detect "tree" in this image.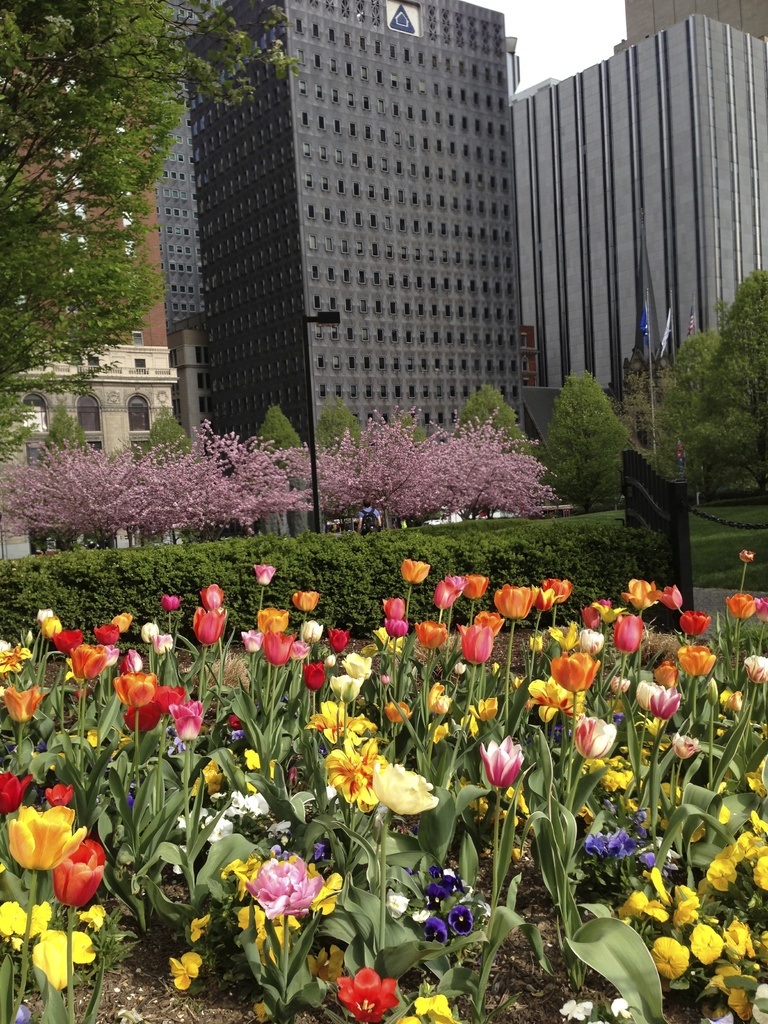
Detection: left=620, top=361, right=691, bottom=488.
